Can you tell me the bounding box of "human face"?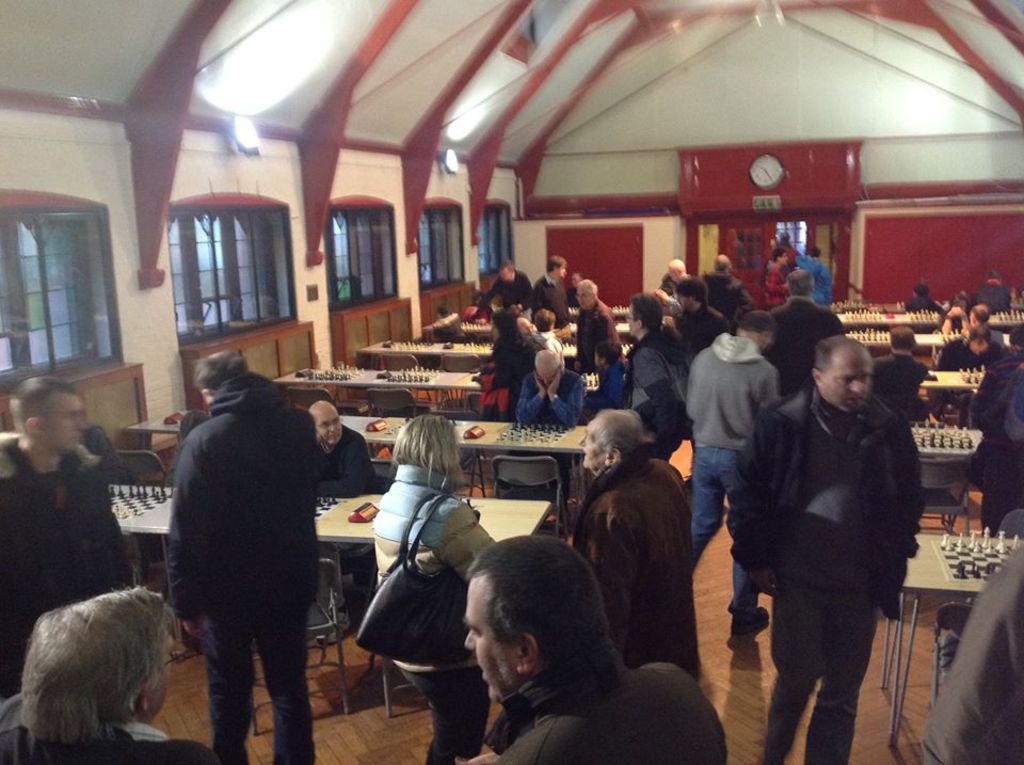
region(317, 405, 341, 449).
